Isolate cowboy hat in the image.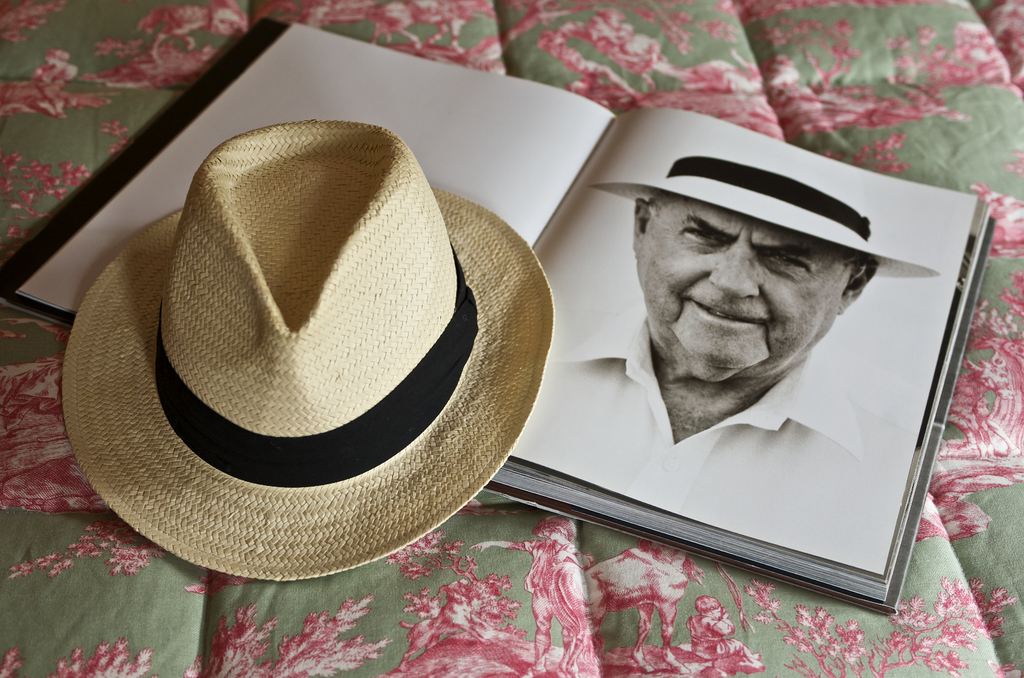
Isolated region: left=587, top=135, right=943, bottom=275.
